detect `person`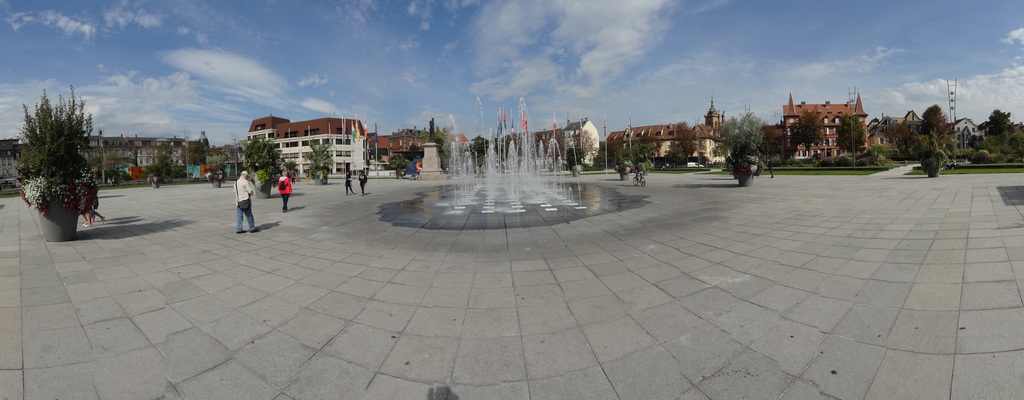
box(83, 210, 108, 226)
